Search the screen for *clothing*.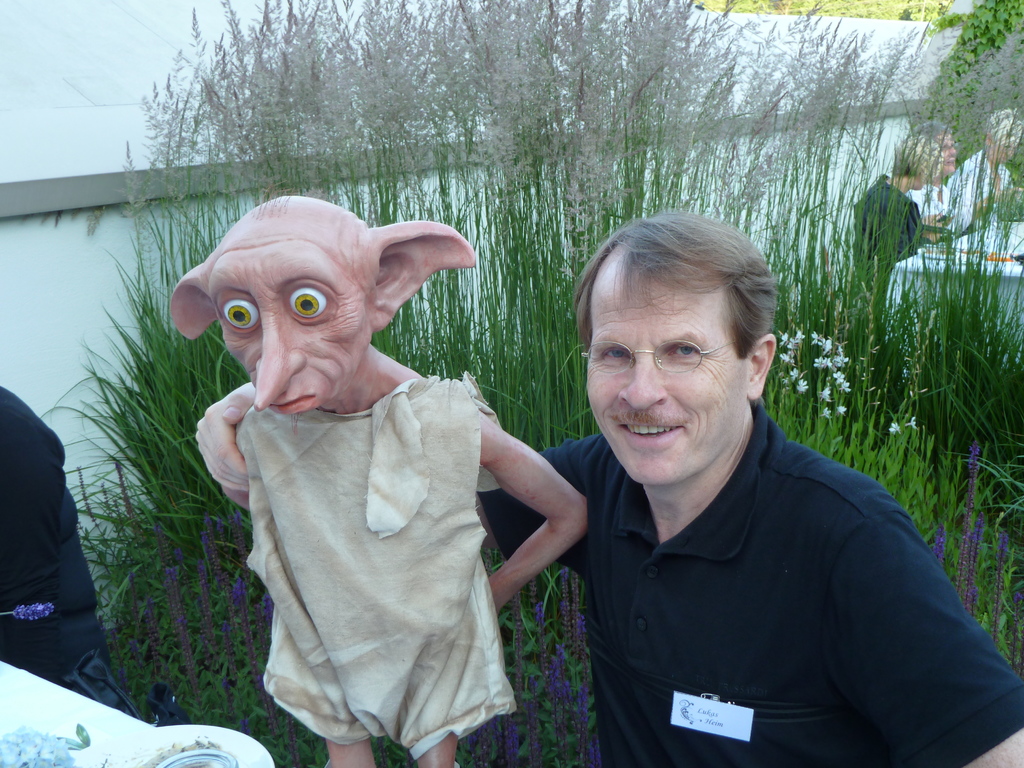
Found at box(909, 180, 949, 221).
